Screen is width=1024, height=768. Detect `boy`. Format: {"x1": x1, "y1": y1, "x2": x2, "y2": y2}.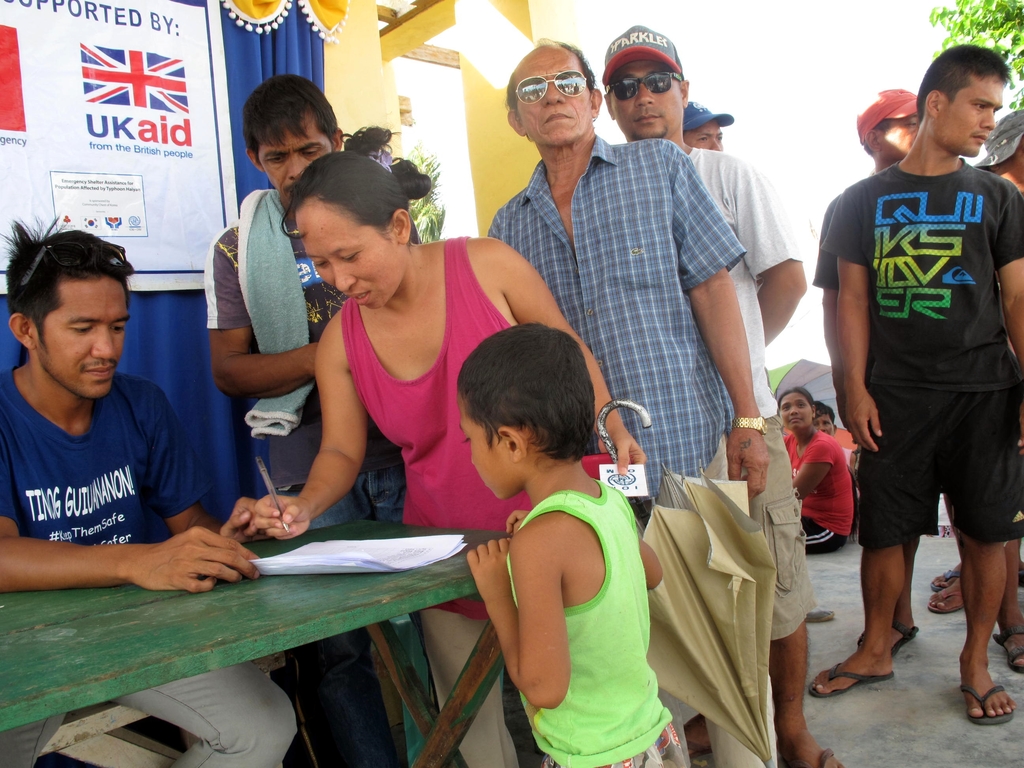
{"x1": 460, "y1": 323, "x2": 672, "y2": 767}.
